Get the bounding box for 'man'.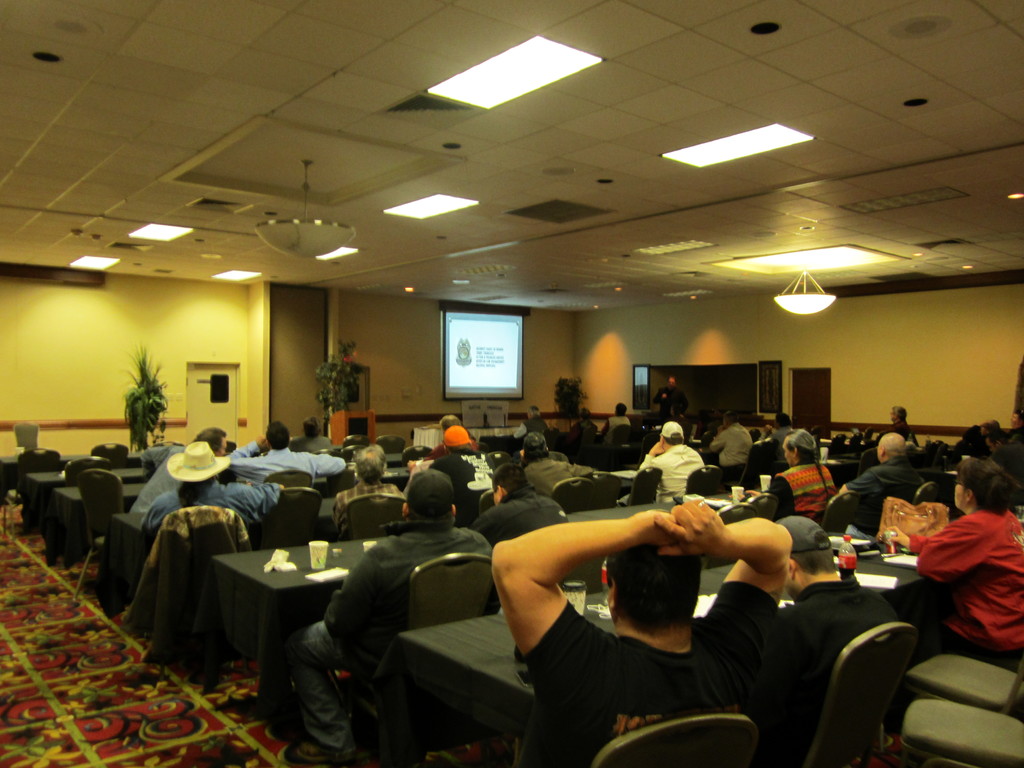
<region>836, 434, 933, 513</region>.
